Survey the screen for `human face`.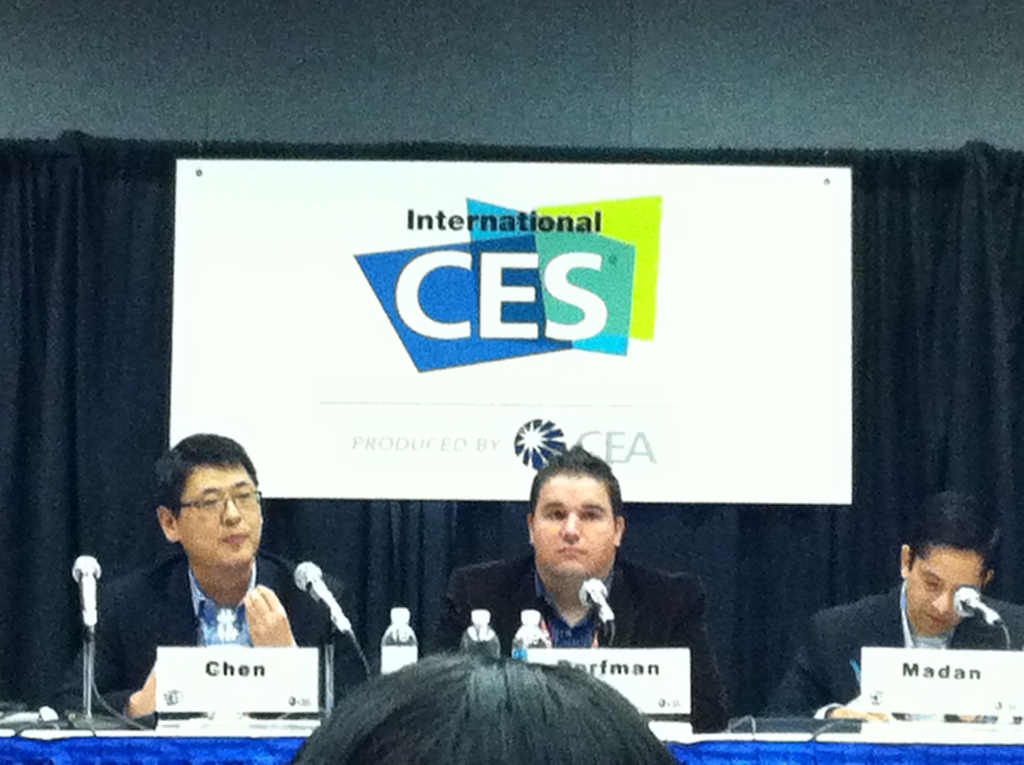
Survey found: box=[534, 472, 614, 578].
